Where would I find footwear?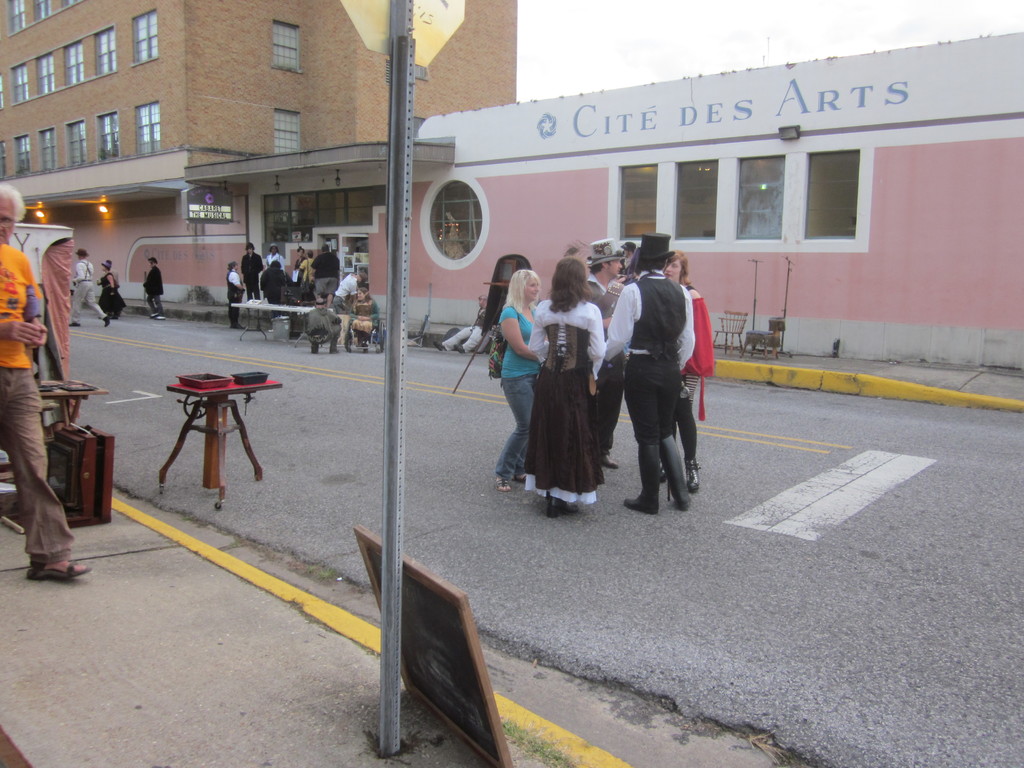
At [687, 458, 701, 495].
